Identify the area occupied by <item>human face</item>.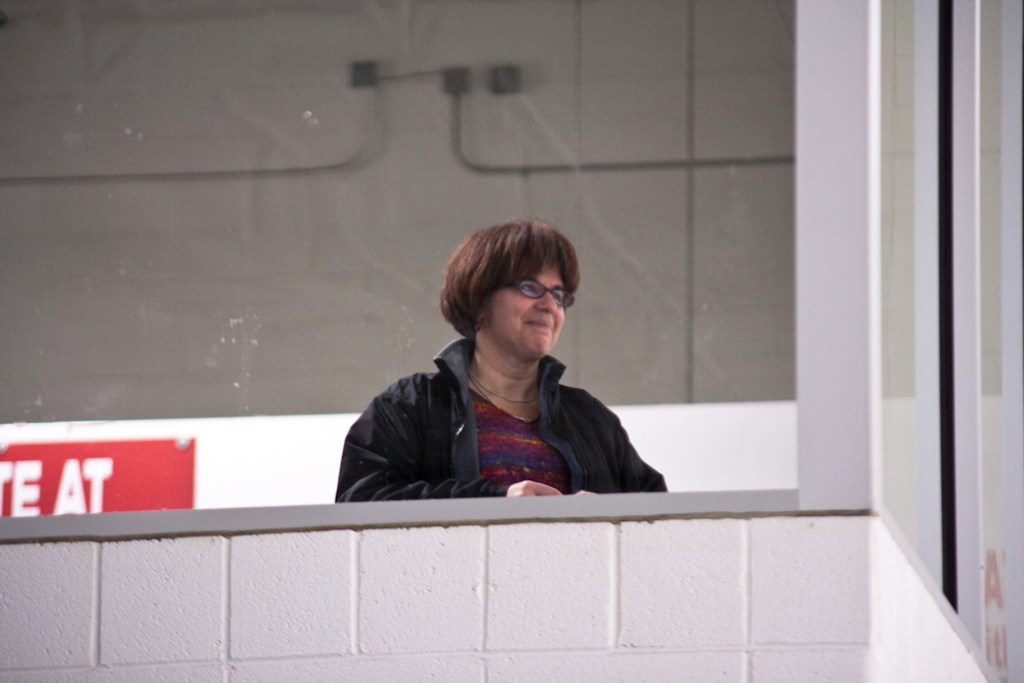
Area: {"x1": 486, "y1": 267, "x2": 569, "y2": 356}.
